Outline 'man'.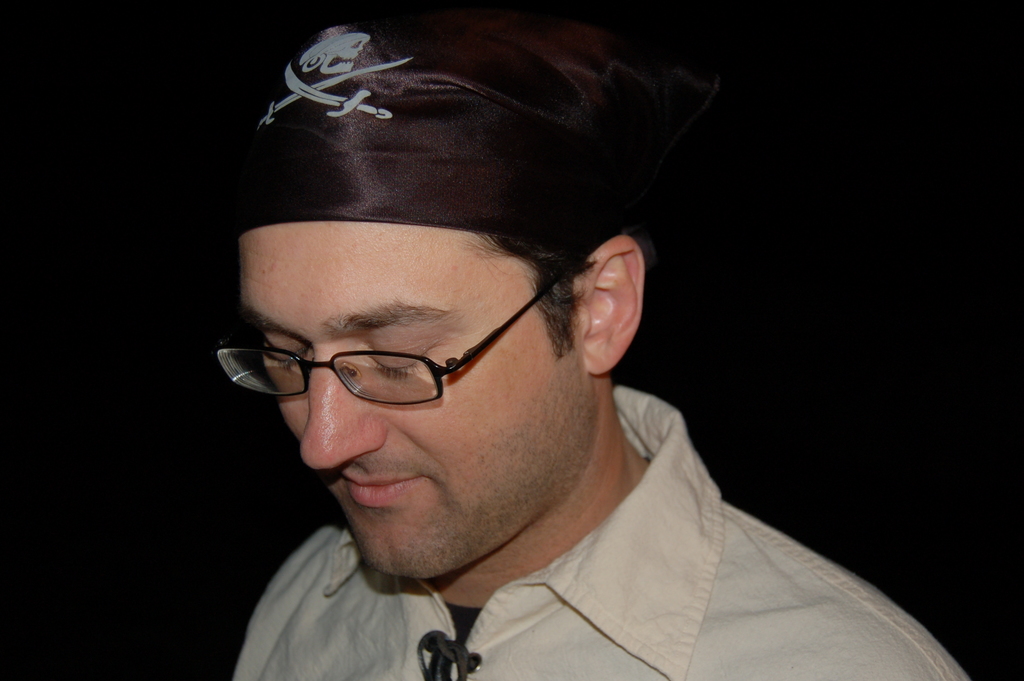
Outline: box=[143, 0, 932, 680].
